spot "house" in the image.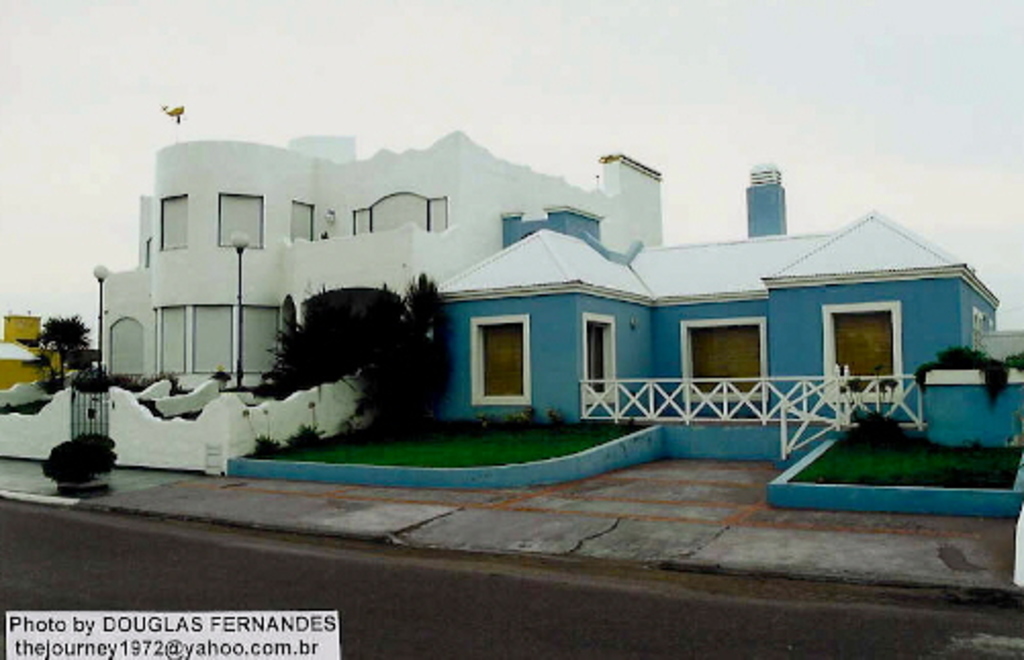
"house" found at 305 121 501 407.
